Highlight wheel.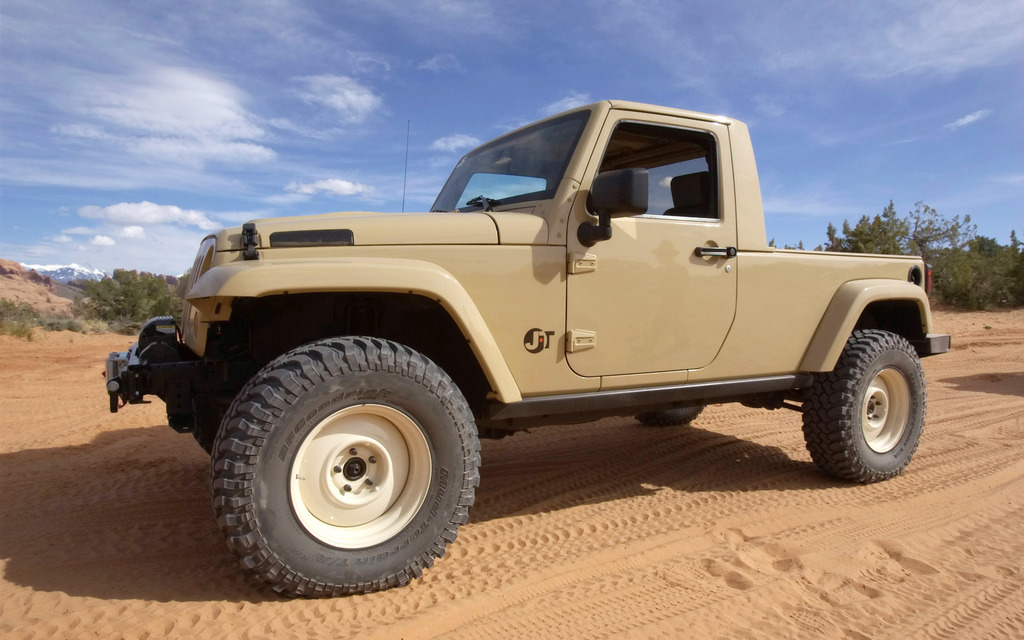
Highlighted region: crop(632, 407, 706, 421).
